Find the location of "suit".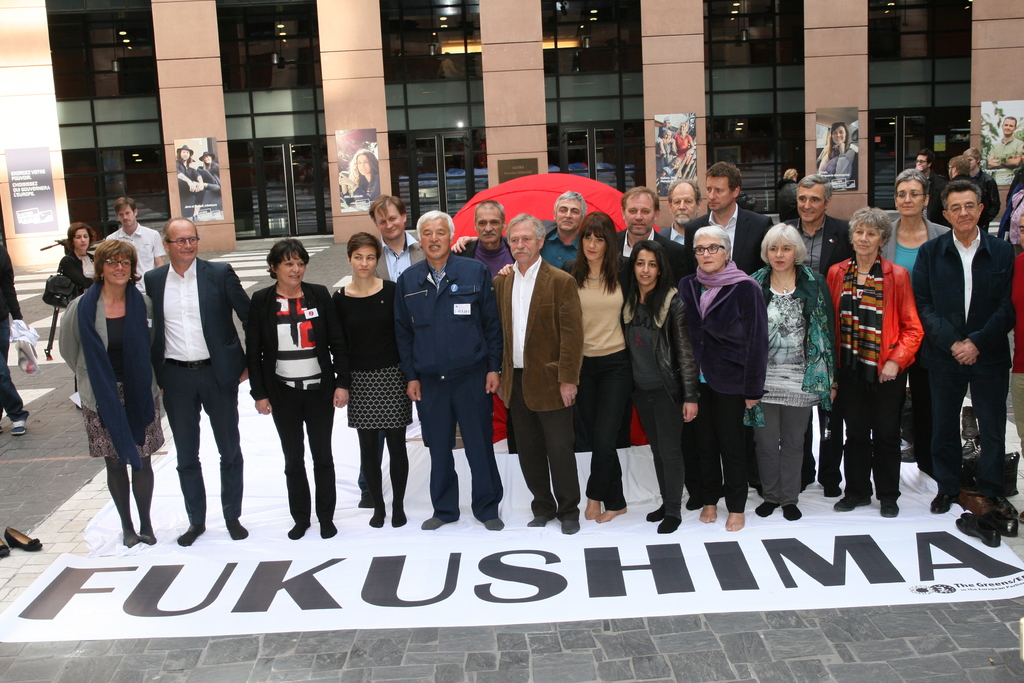
Location: 559, 257, 642, 352.
